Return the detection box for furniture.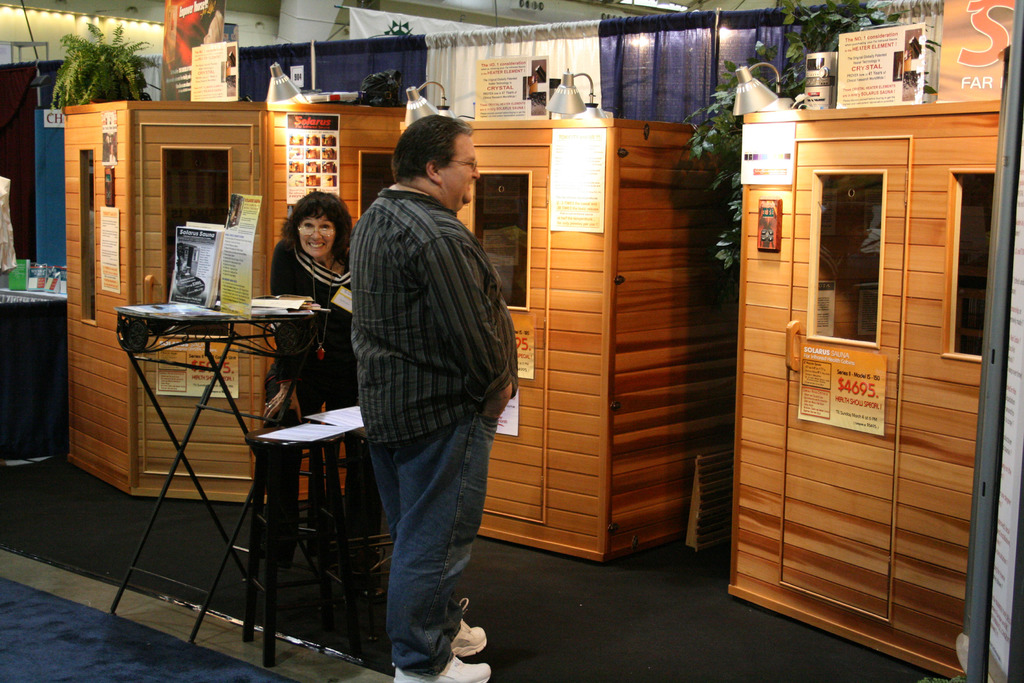
box(104, 296, 330, 658).
